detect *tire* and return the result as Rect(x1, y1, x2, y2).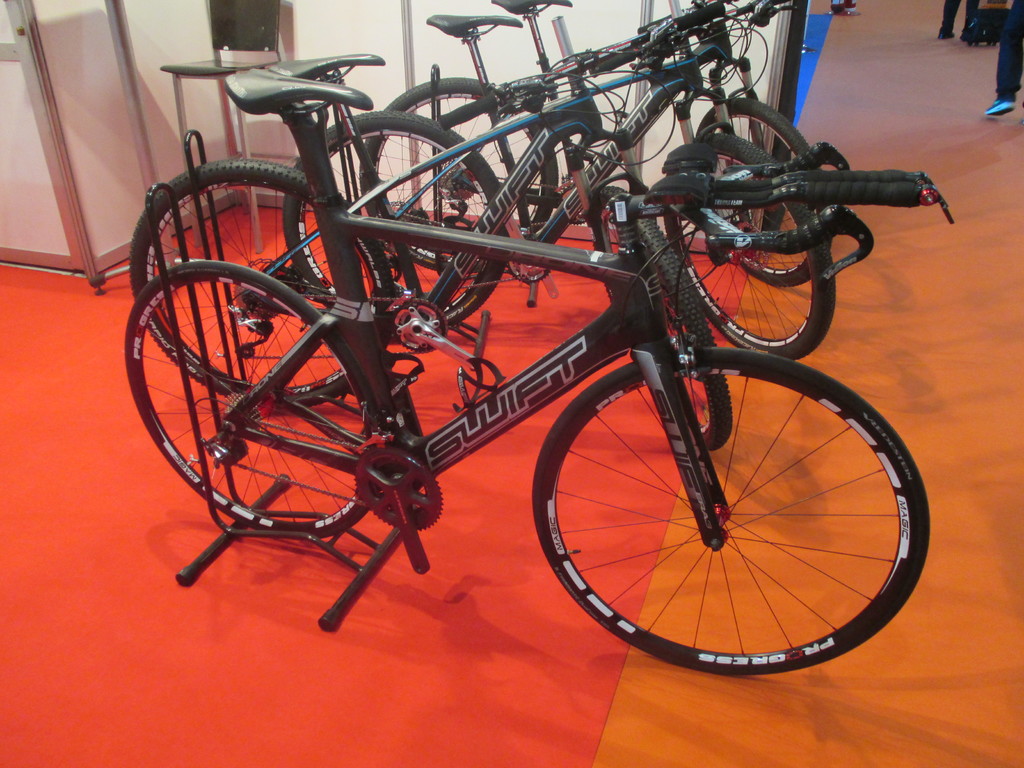
Rect(532, 339, 914, 683).
